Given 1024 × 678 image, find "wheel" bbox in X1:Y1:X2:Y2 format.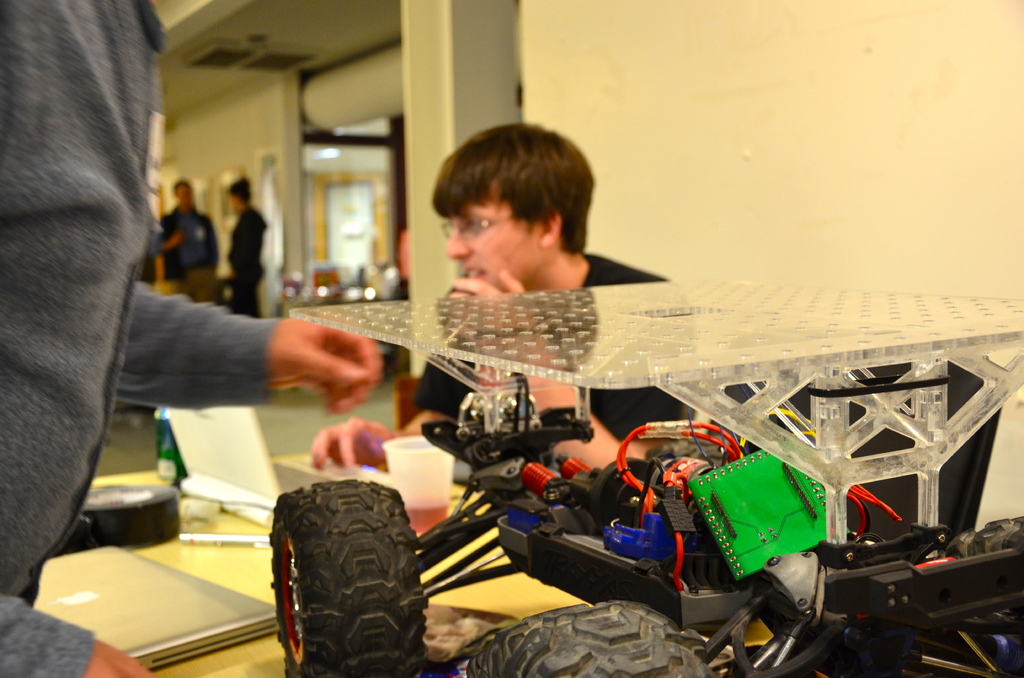
461:595:720:677.
